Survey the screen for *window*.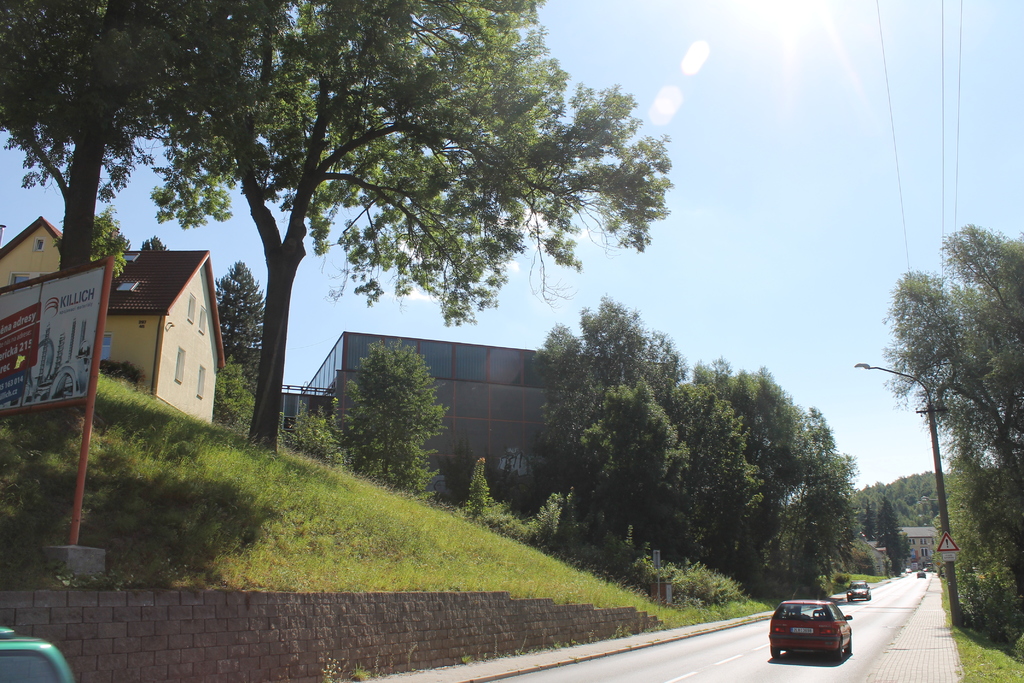
Survey found: Rect(201, 303, 202, 334).
